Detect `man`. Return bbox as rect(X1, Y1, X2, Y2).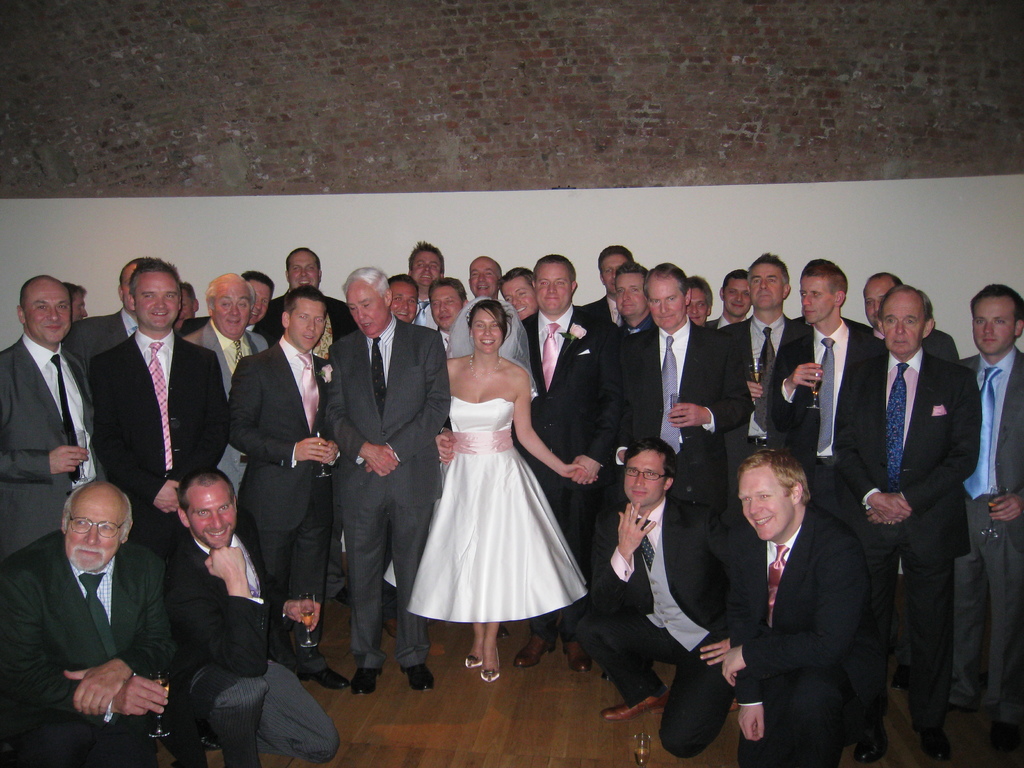
rect(63, 252, 165, 374).
